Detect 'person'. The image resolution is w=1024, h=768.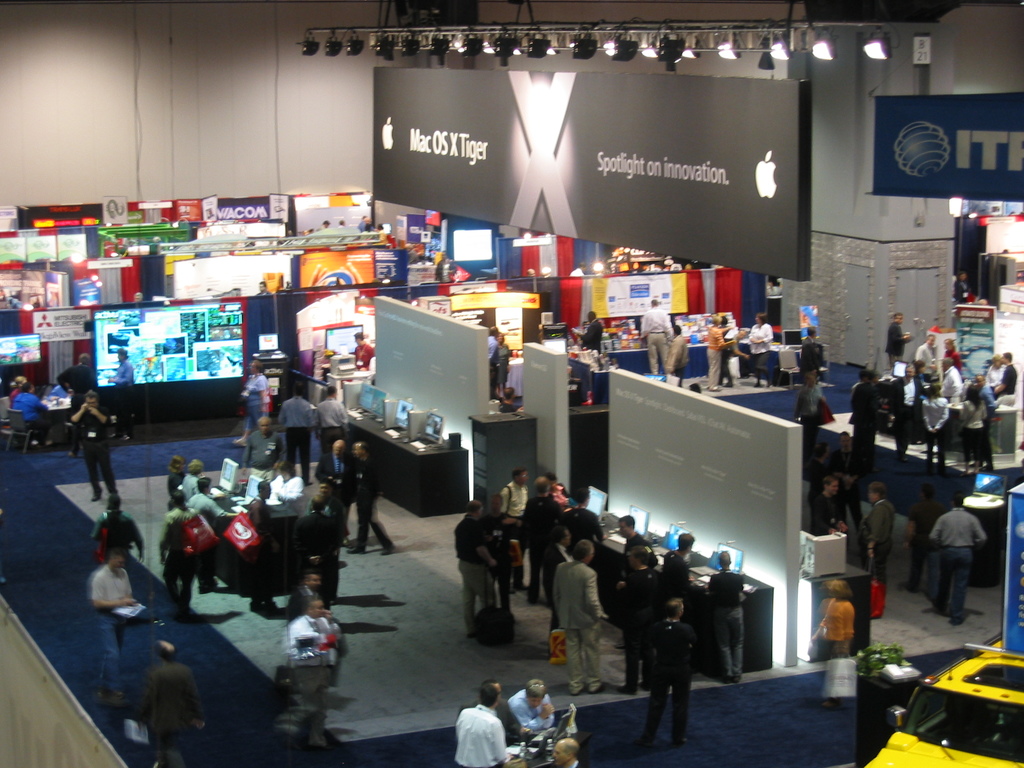
{"left": 186, "top": 457, "right": 216, "bottom": 500}.
